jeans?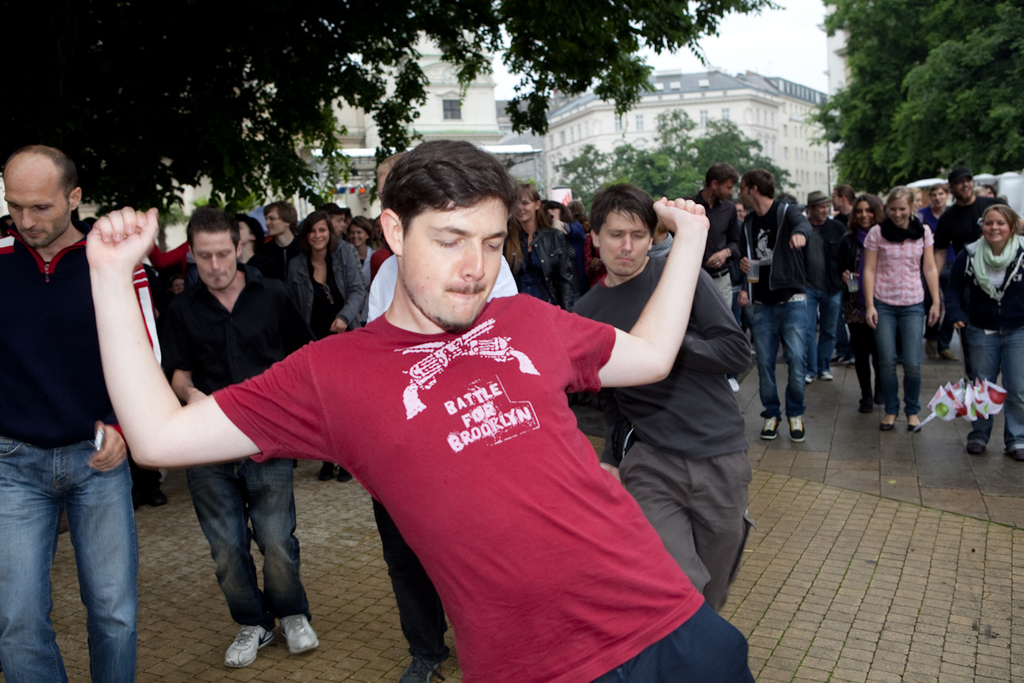
left=870, top=295, right=941, bottom=412
